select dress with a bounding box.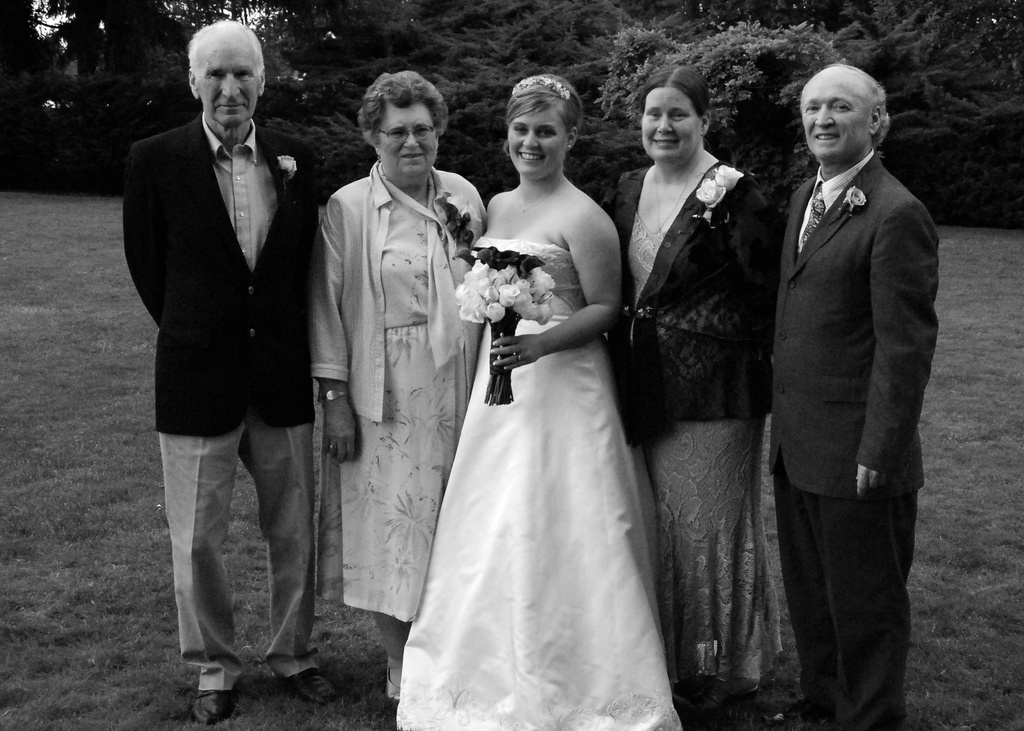
302/157/486/616.
